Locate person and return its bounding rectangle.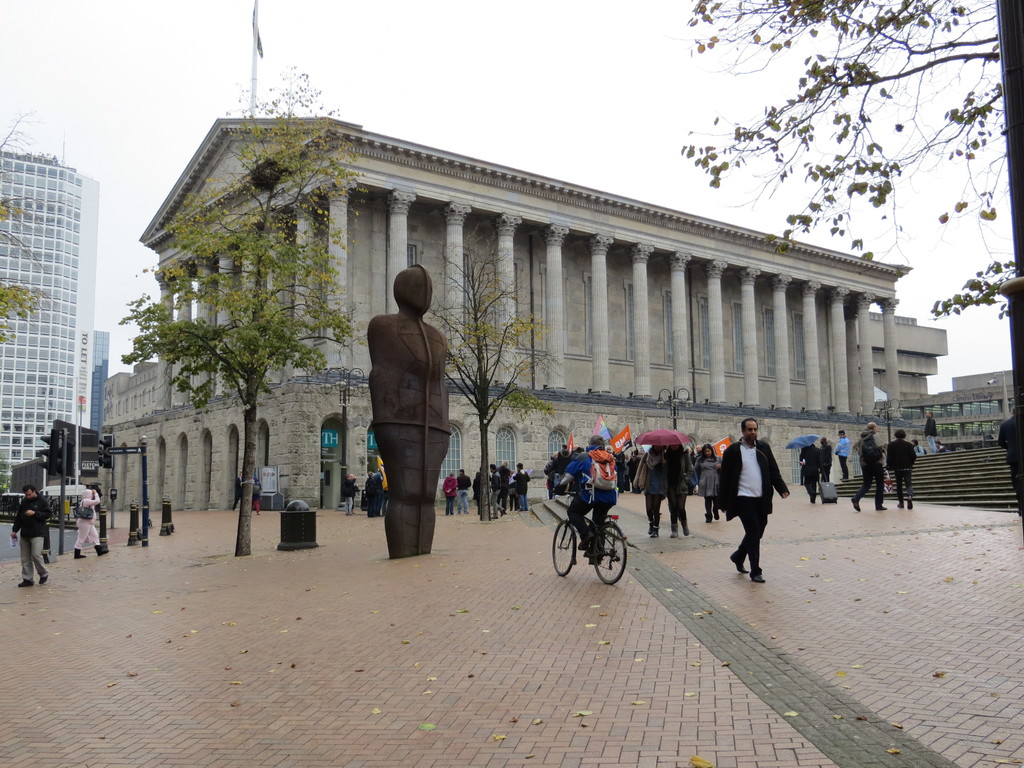
select_region(881, 433, 916, 508).
